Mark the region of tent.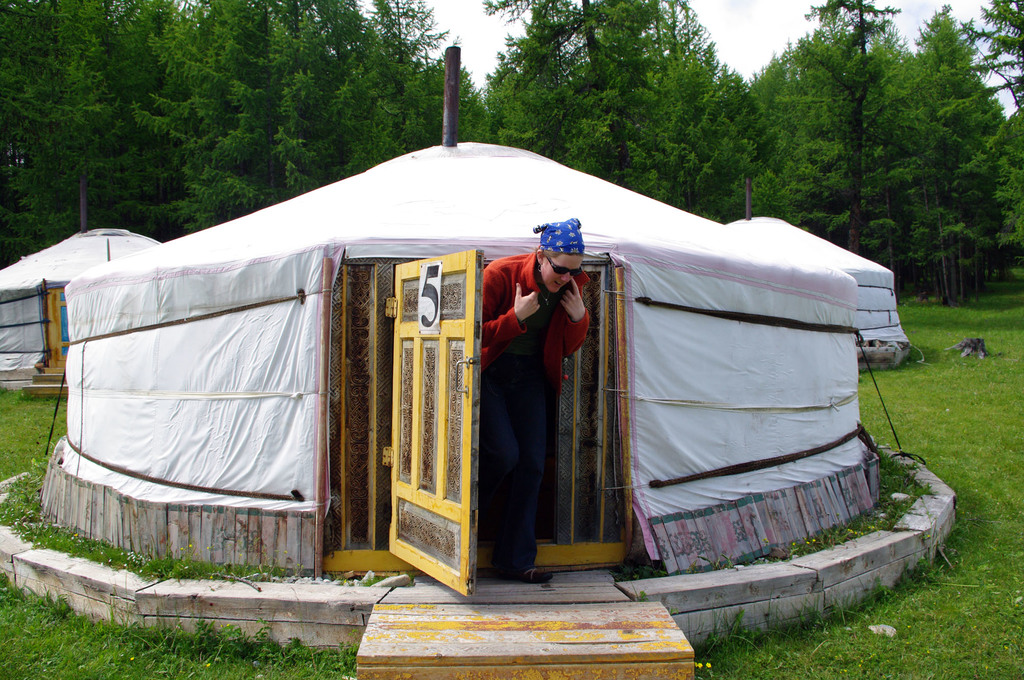
Region: Rect(67, 123, 891, 621).
